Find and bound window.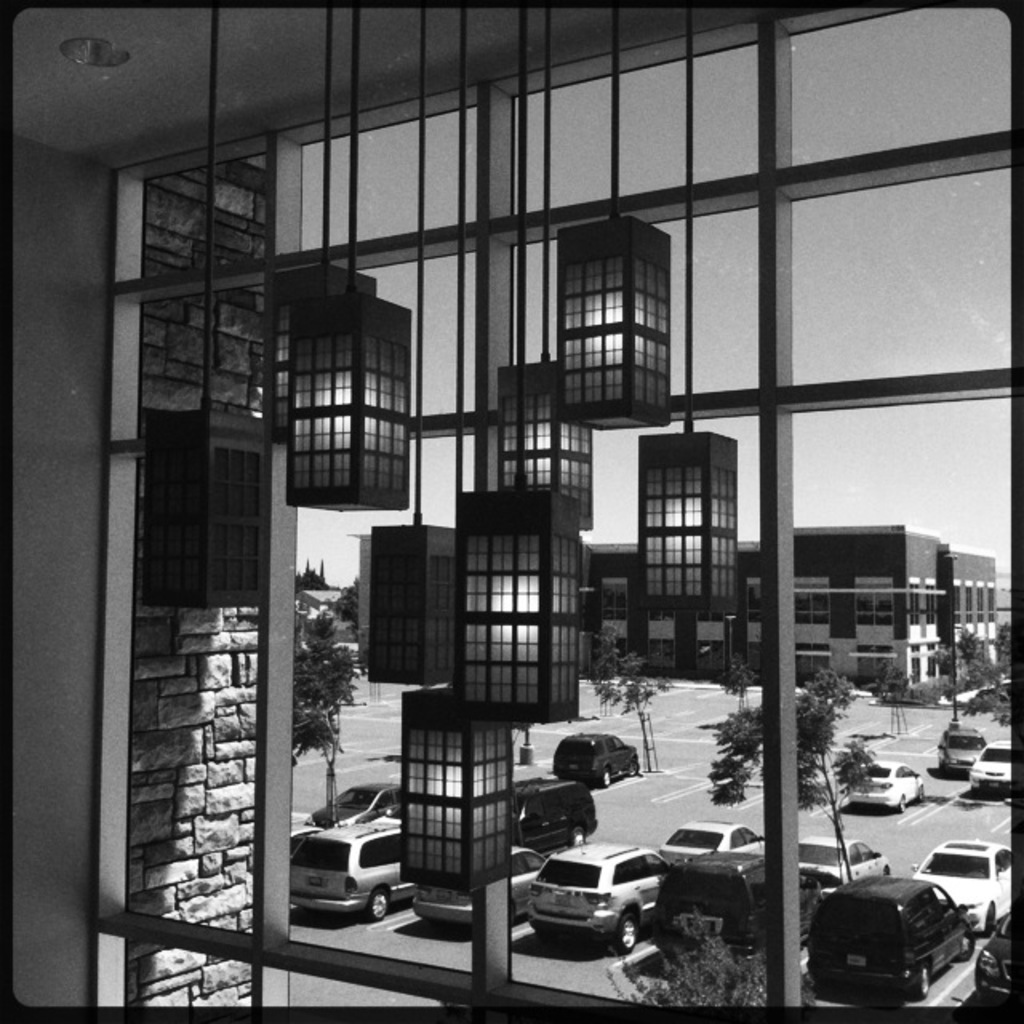
Bound: pyautogui.locateOnScreen(74, 2, 1022, 1019).
